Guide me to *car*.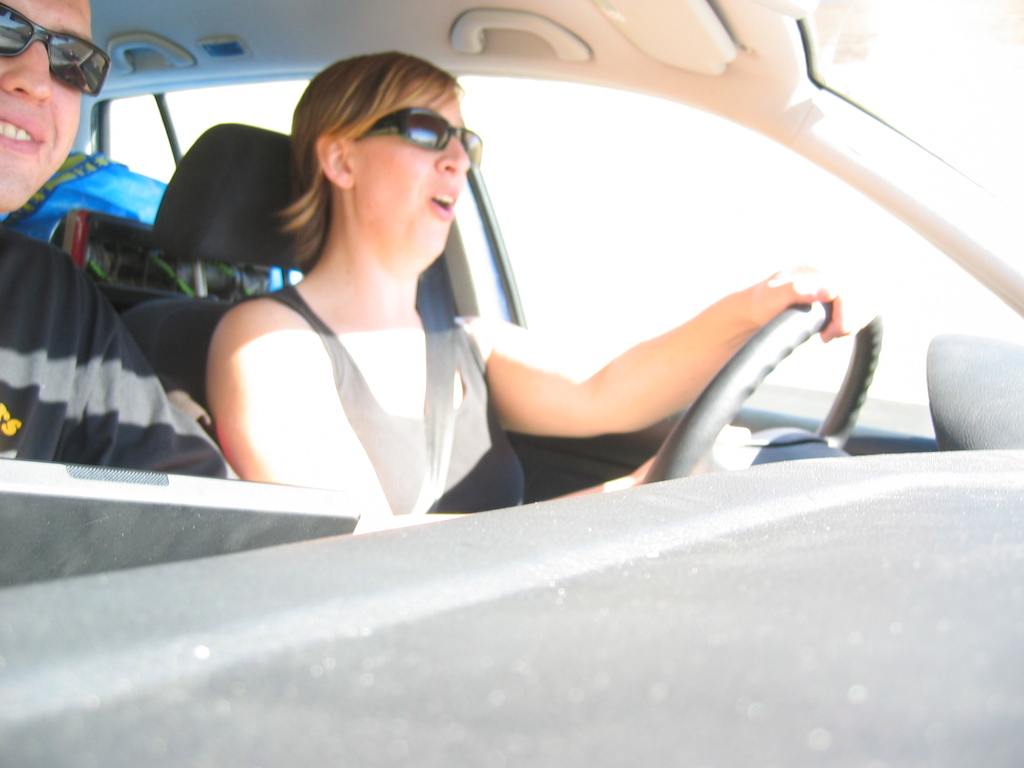
Guidance: [x1=0, y1=0, x2=1023, y2=767].
